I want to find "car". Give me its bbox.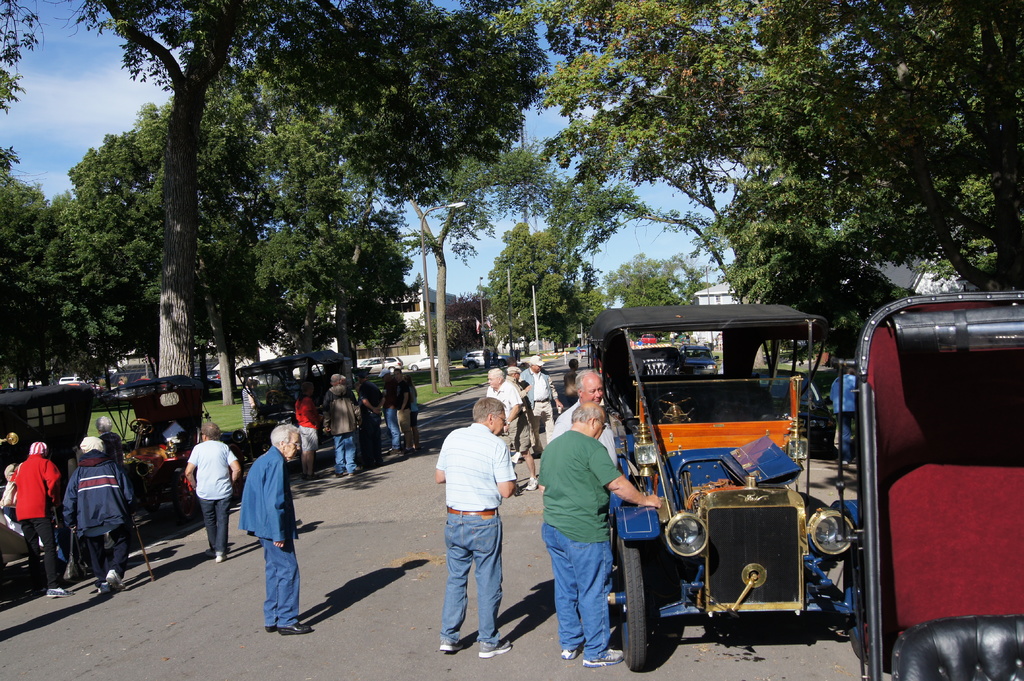
Rect(583, 301, 859, 669).
